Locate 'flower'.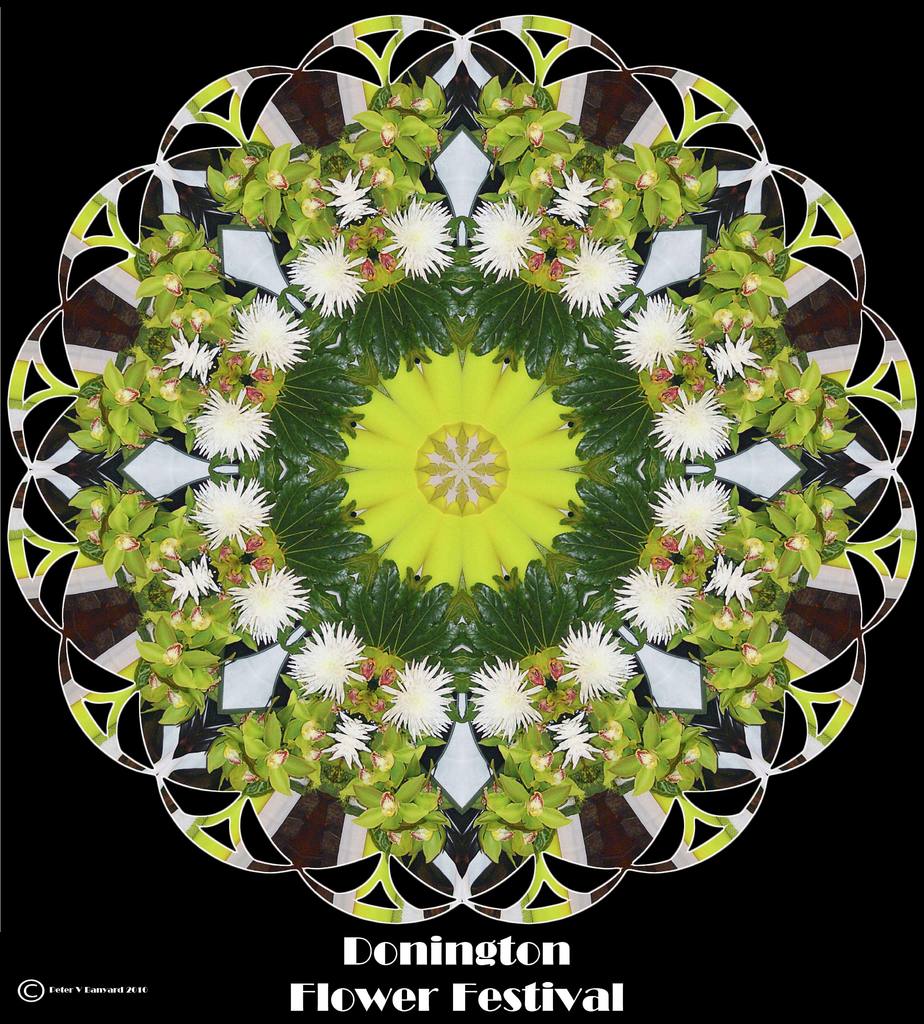
Bounding box: 561,236,636,319.
